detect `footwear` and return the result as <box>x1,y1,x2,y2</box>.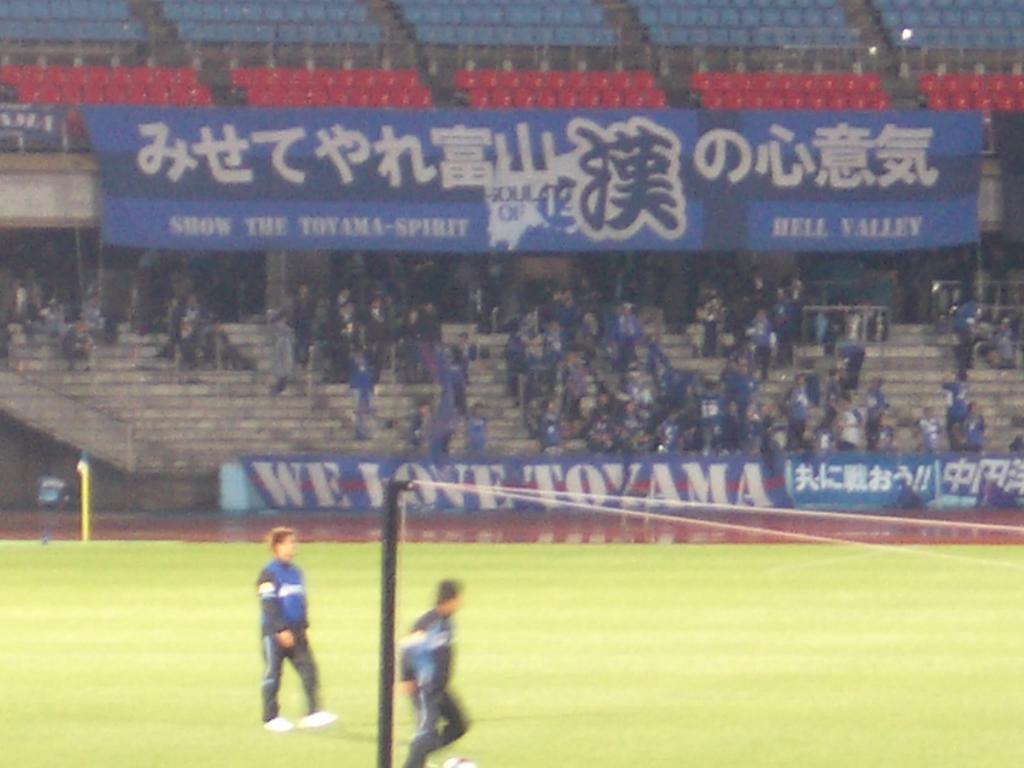
<box>299,713,334,728</box>.
